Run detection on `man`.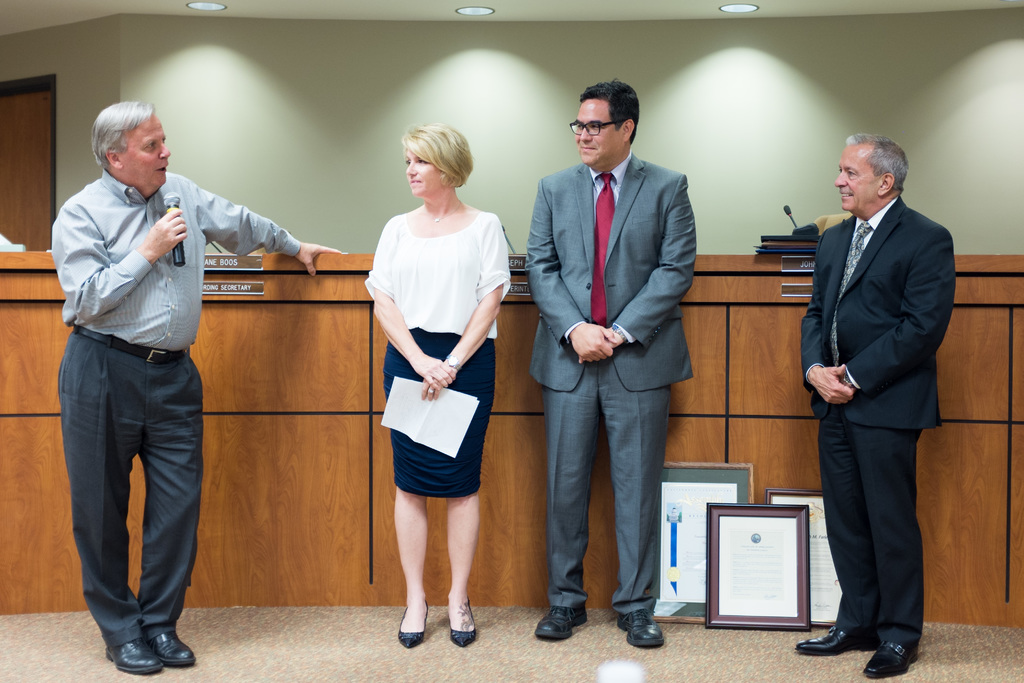
Result: <region>50, 100, 347, 675</region>.
